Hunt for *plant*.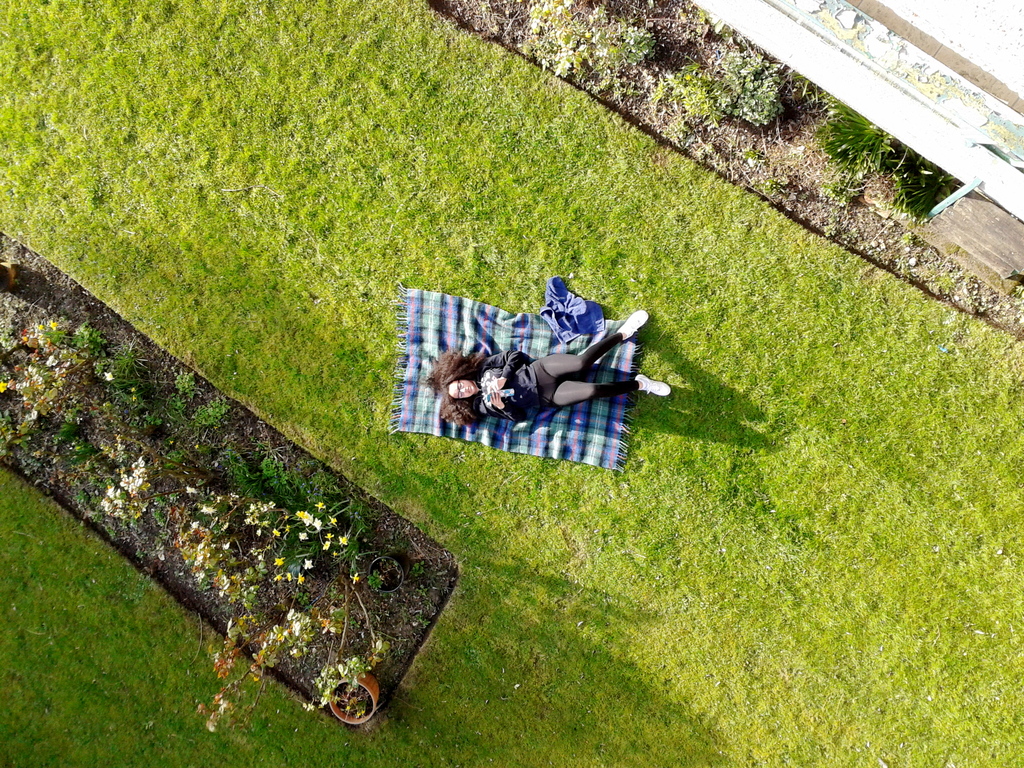
Hunted down at [175,365,198,392].
